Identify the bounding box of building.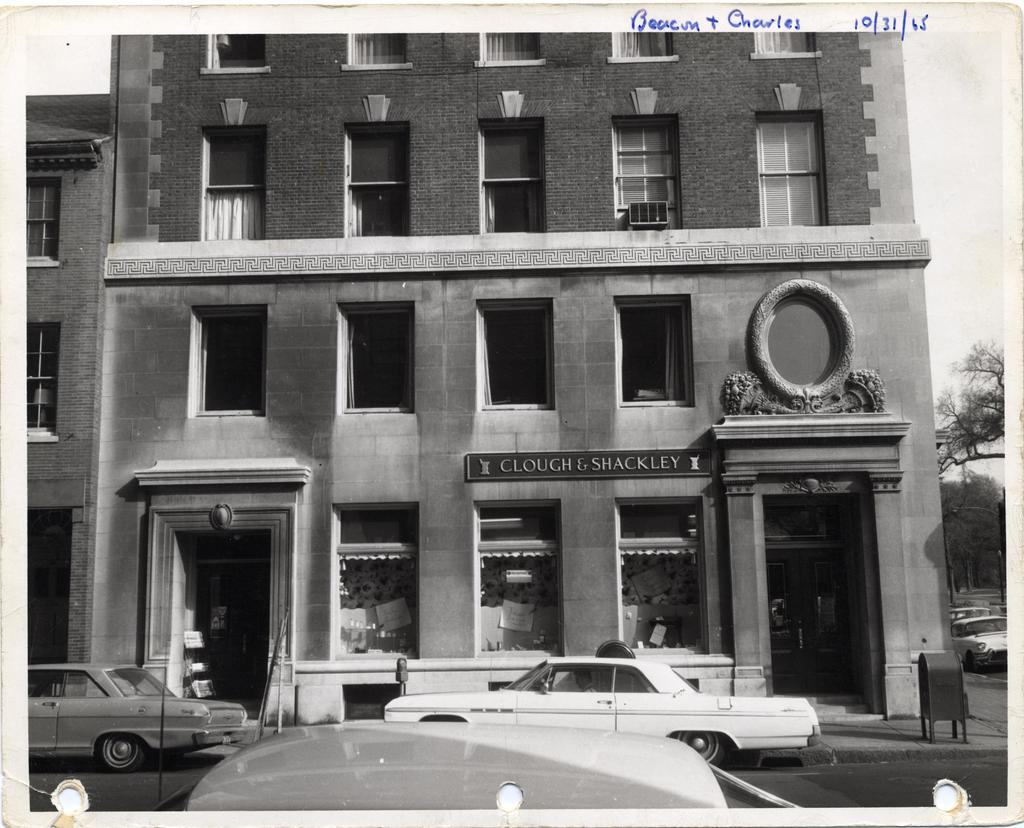
region(21, 31, 956, 751).
